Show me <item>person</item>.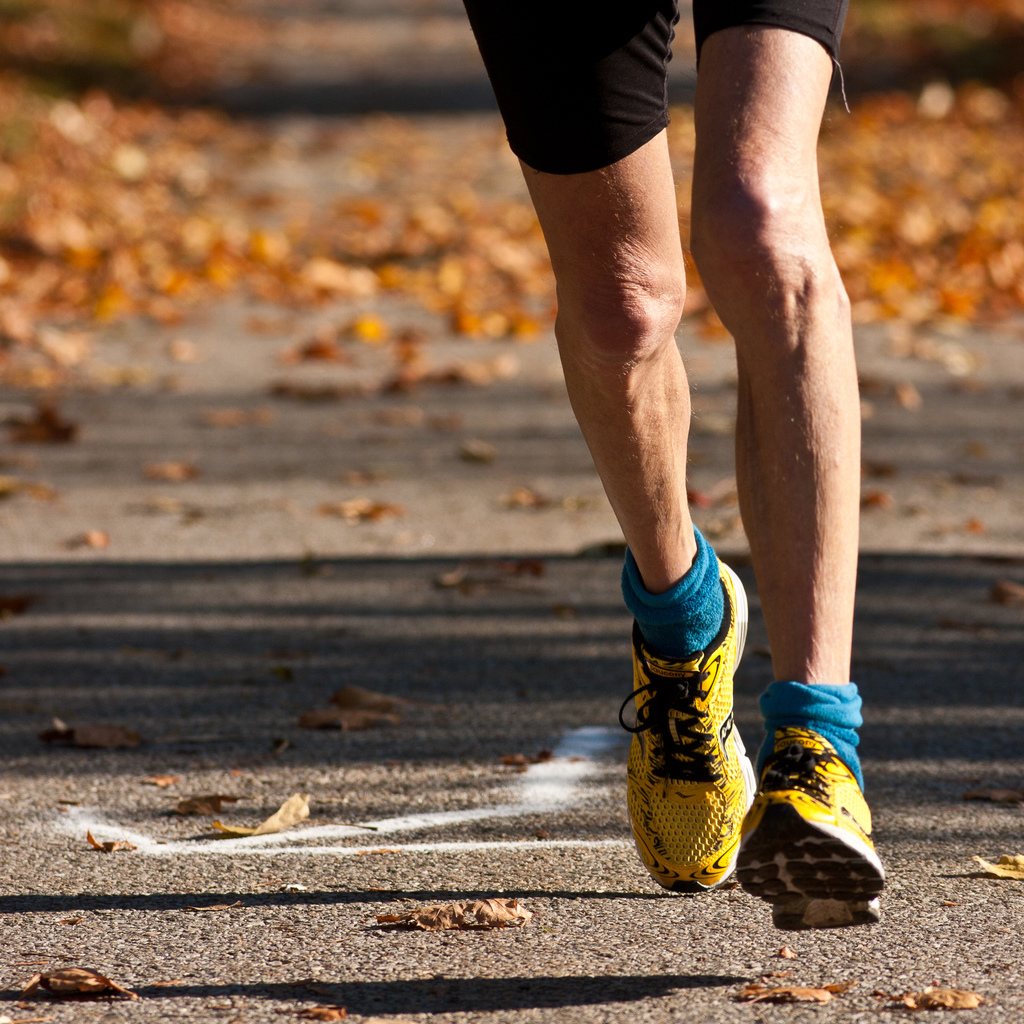
<item>person</item> is here: 467/0/873/877.
